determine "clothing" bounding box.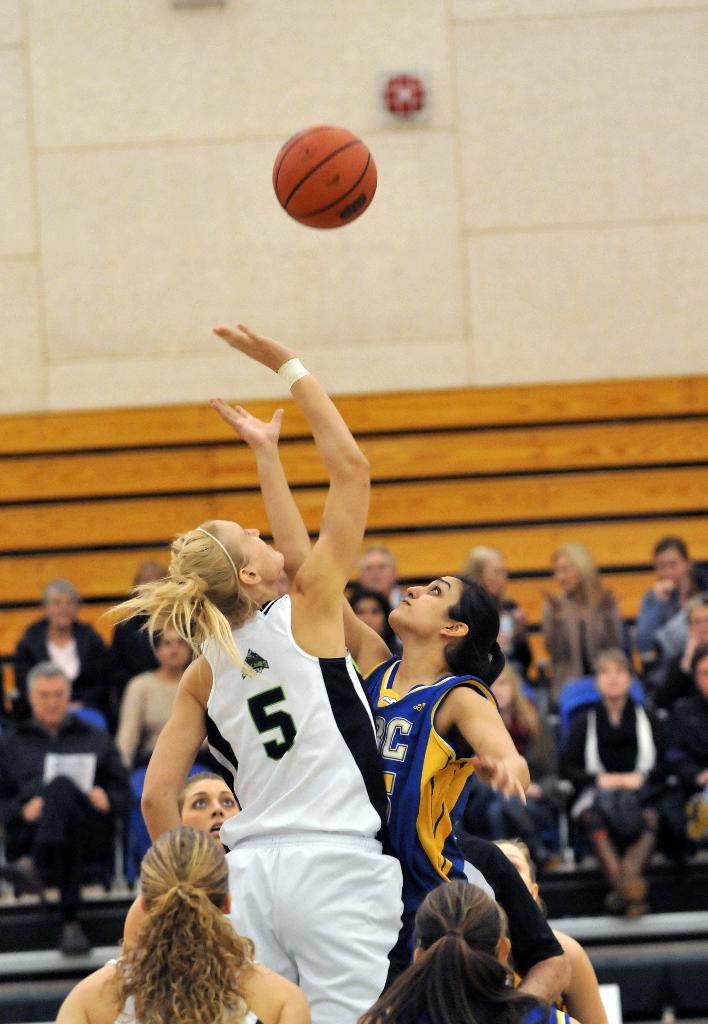
Determined: (554, 698, 666, 856).
